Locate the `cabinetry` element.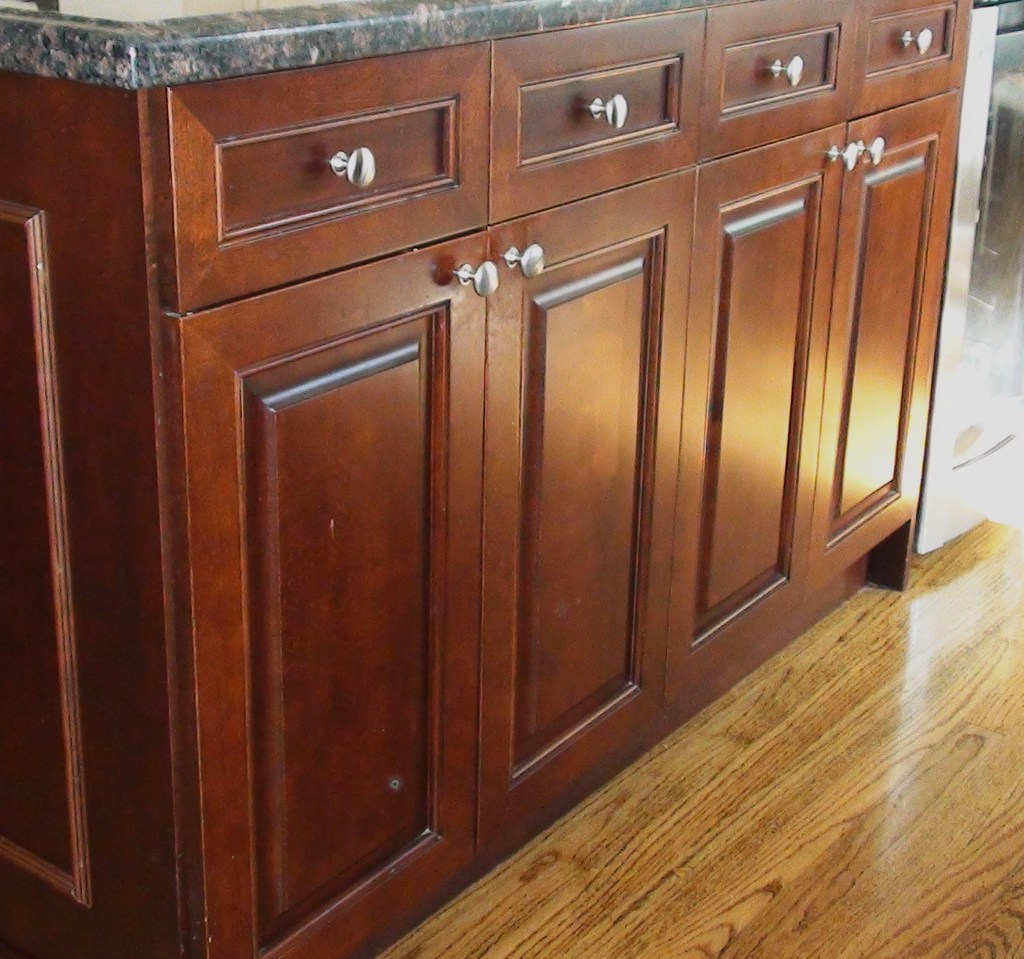
Element bbox: bbox(149, 42, 495, 314).
